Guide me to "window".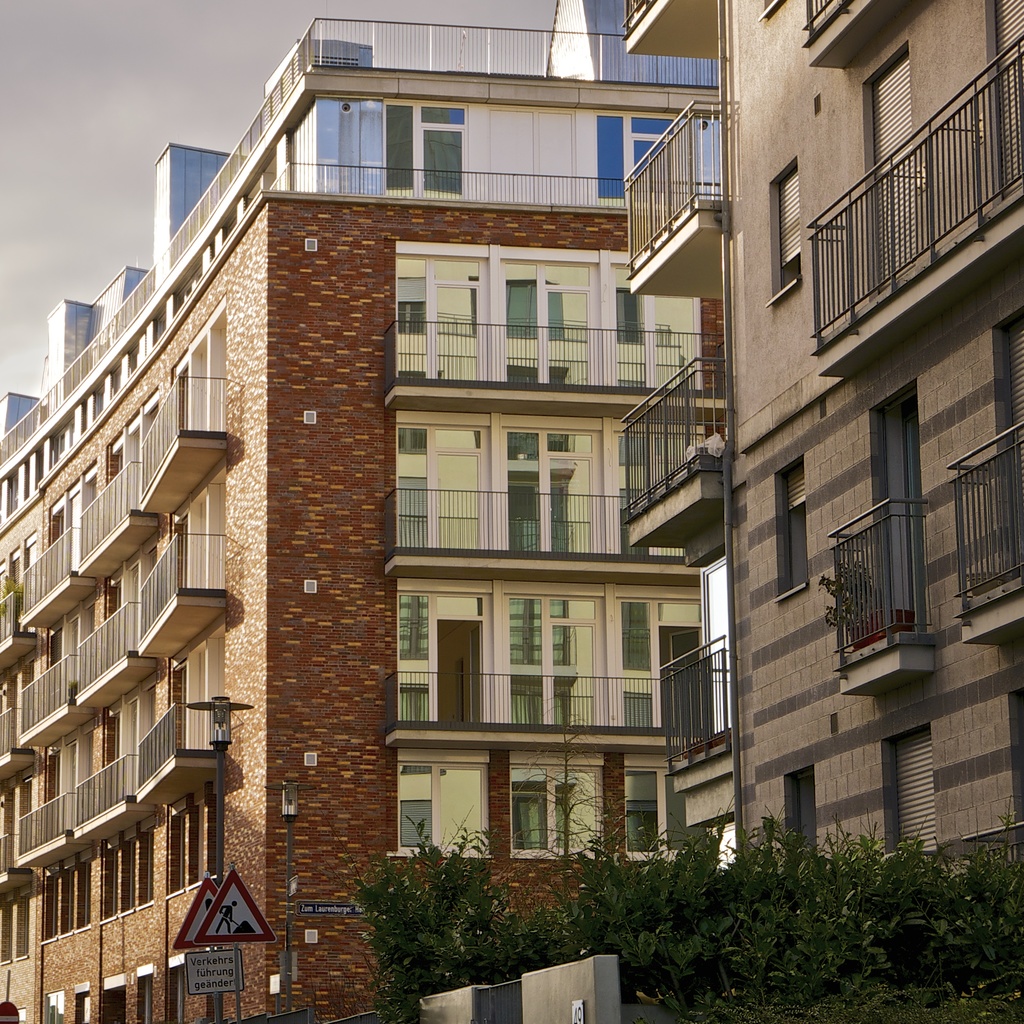
Guidance: 614 264 649 392.
